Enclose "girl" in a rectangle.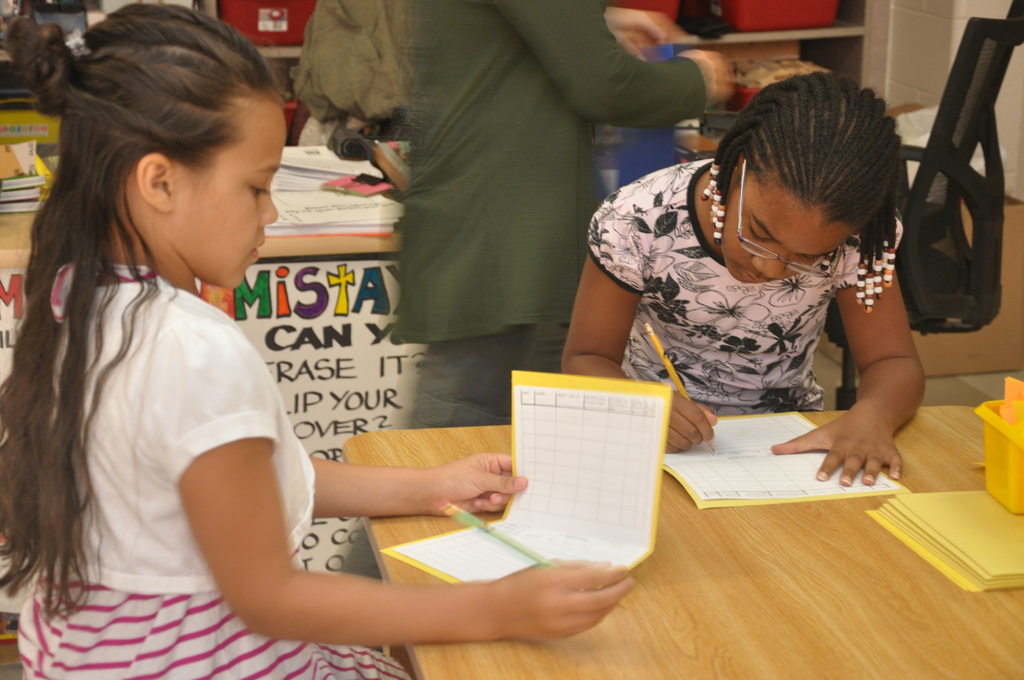
box(0, 3, 627, 679).
